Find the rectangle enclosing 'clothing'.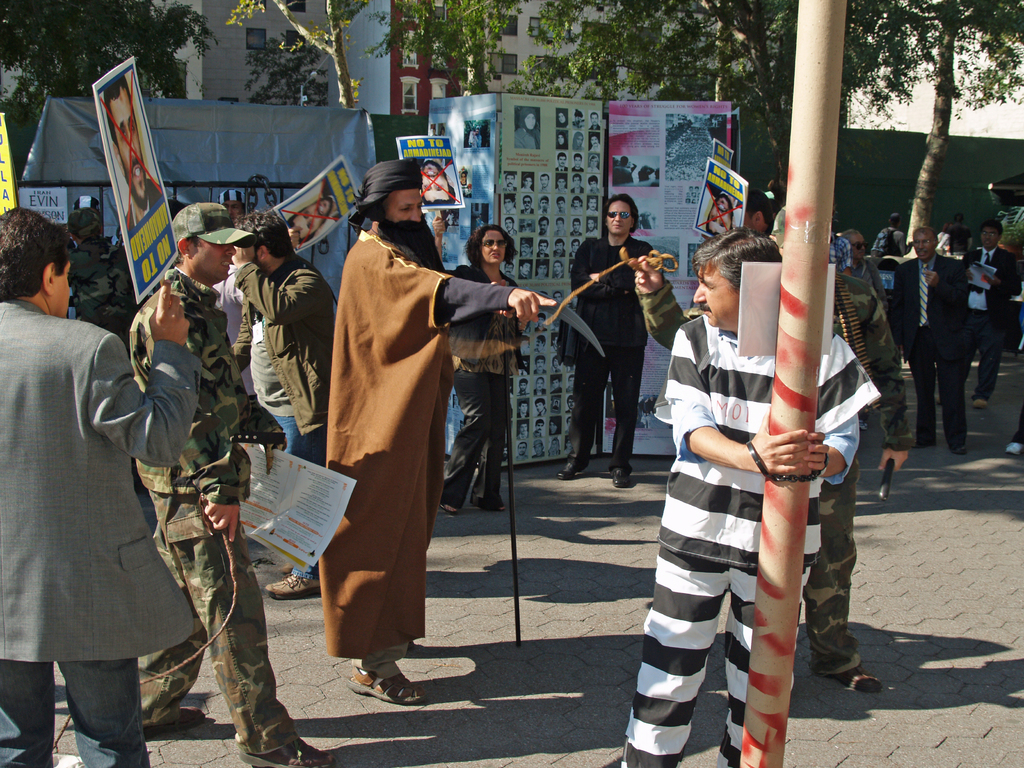
locate(451, 256, 530, 504).
